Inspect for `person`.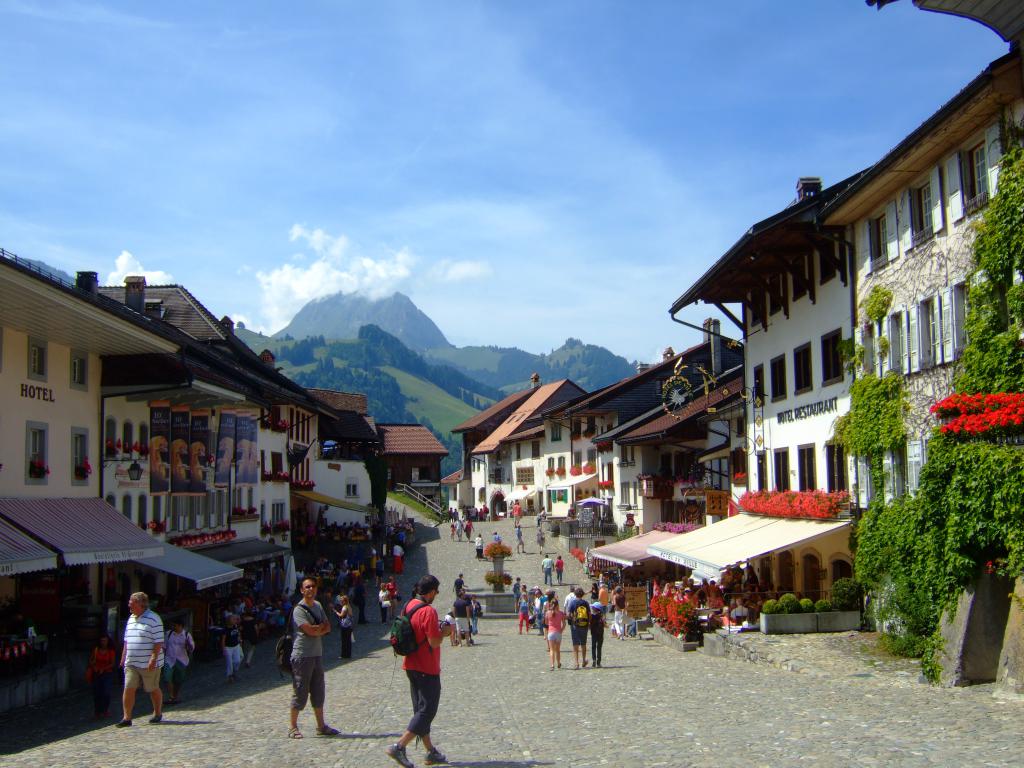
Inspection: x1=284, y1=575, x2=344, y2=735.
